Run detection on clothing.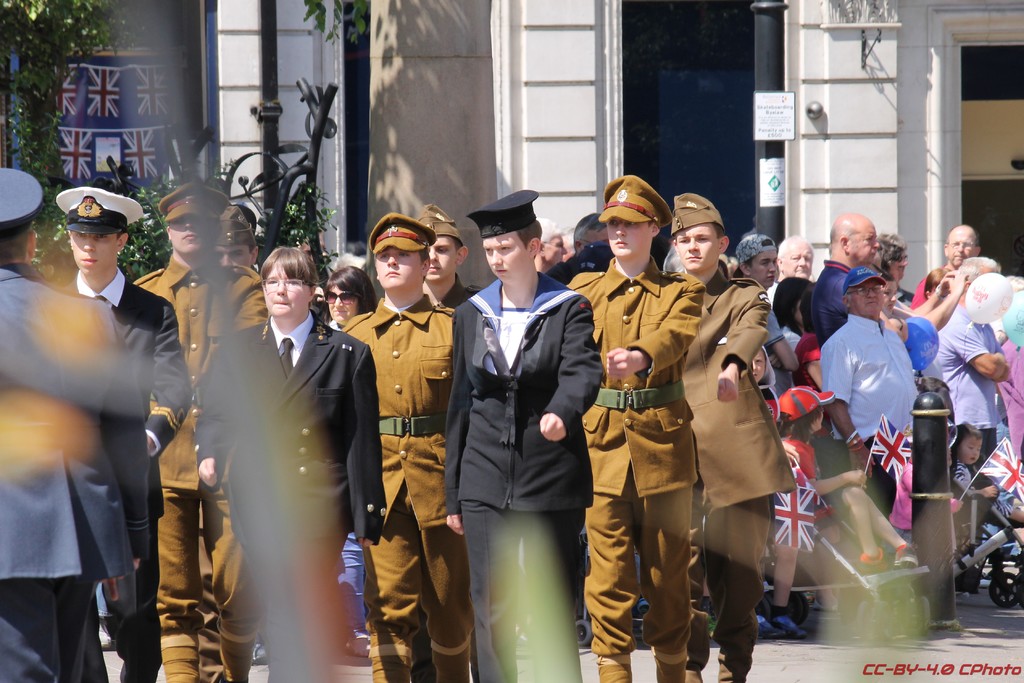
Result: pyautogui.locateOnScreen(445, 217, 605, 664).
